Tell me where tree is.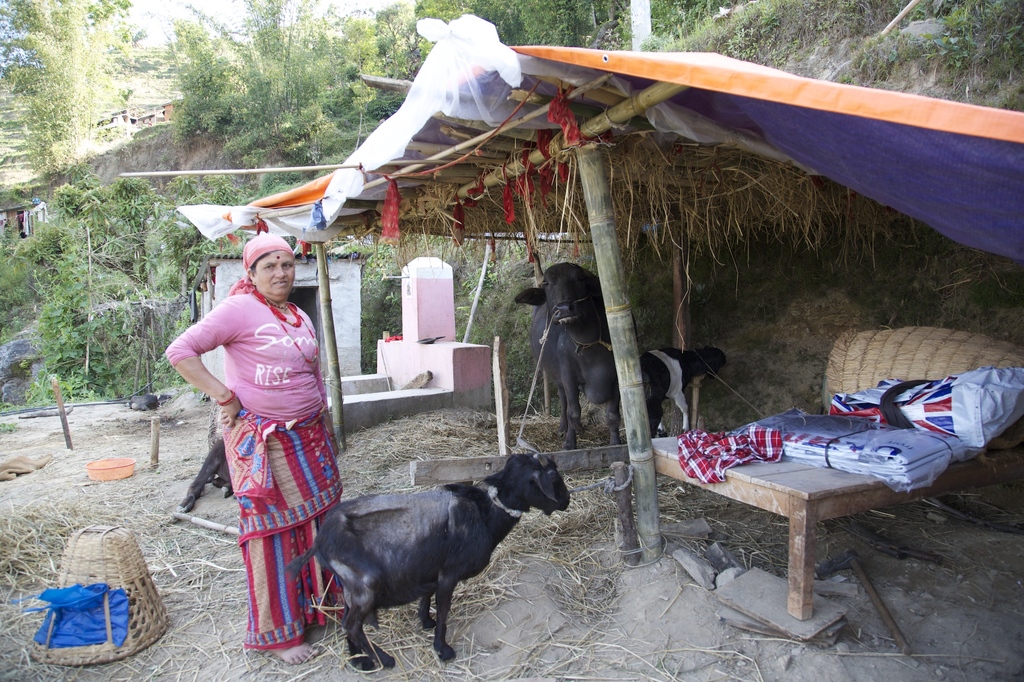
tree is at <region>158, 0, 403, 164</region>.
